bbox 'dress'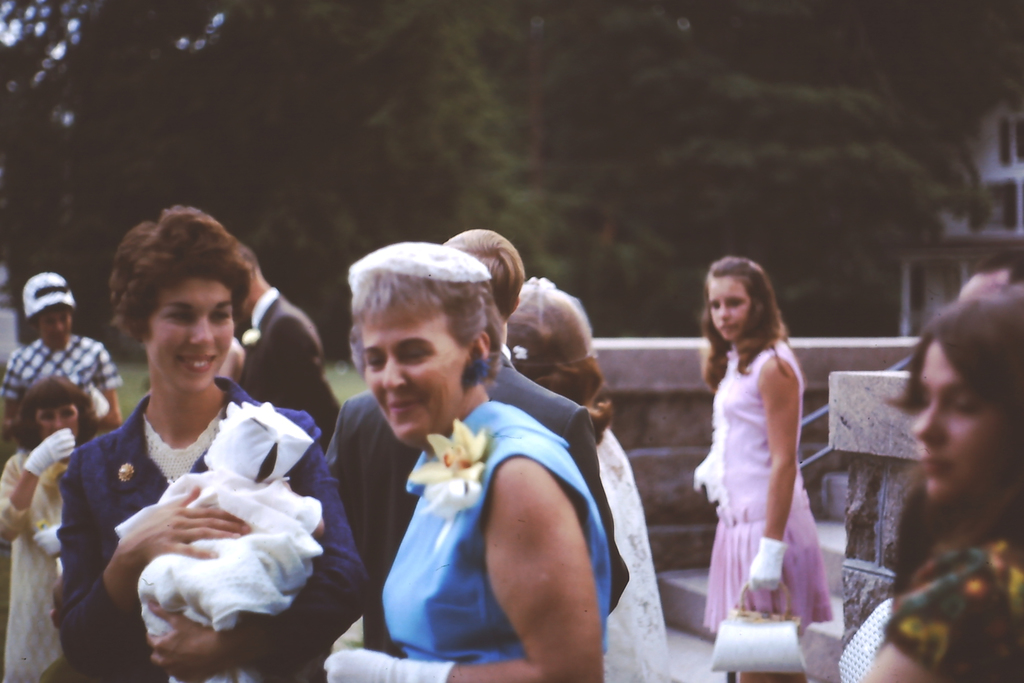
(702, 342, 835, 636)
